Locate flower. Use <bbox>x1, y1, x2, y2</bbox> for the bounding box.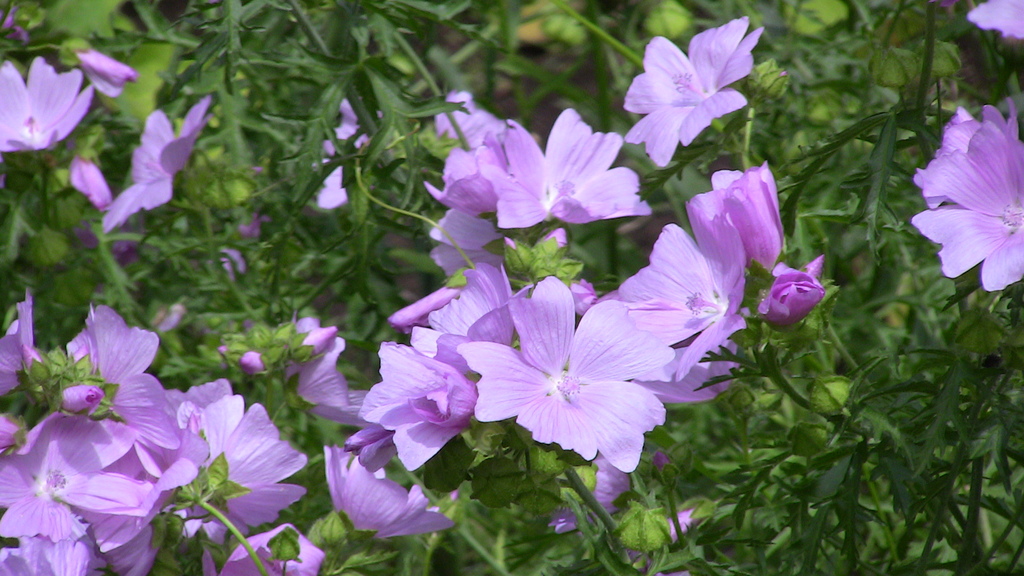
<bbox>325, 440, 447, 542</bbox>.
